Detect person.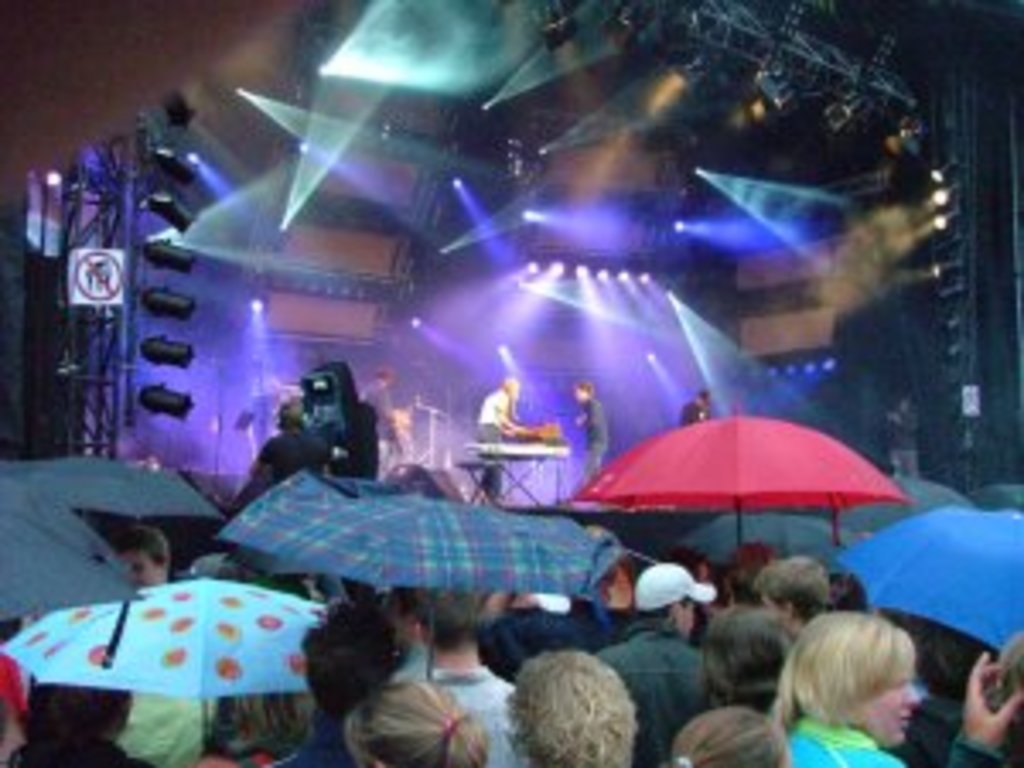
Detected at 355,365,403,481.
